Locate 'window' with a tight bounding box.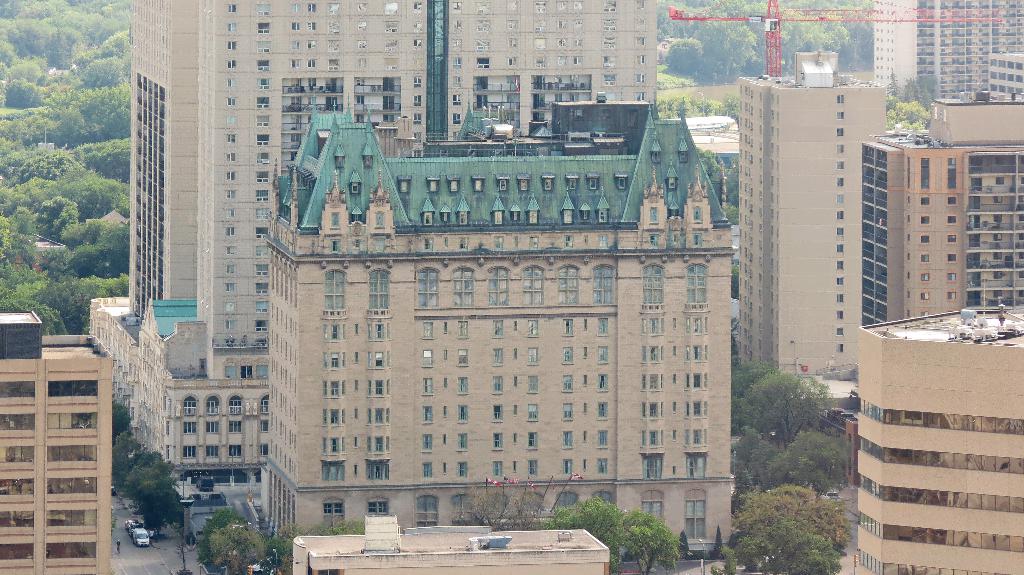
[47,374,97,400].
